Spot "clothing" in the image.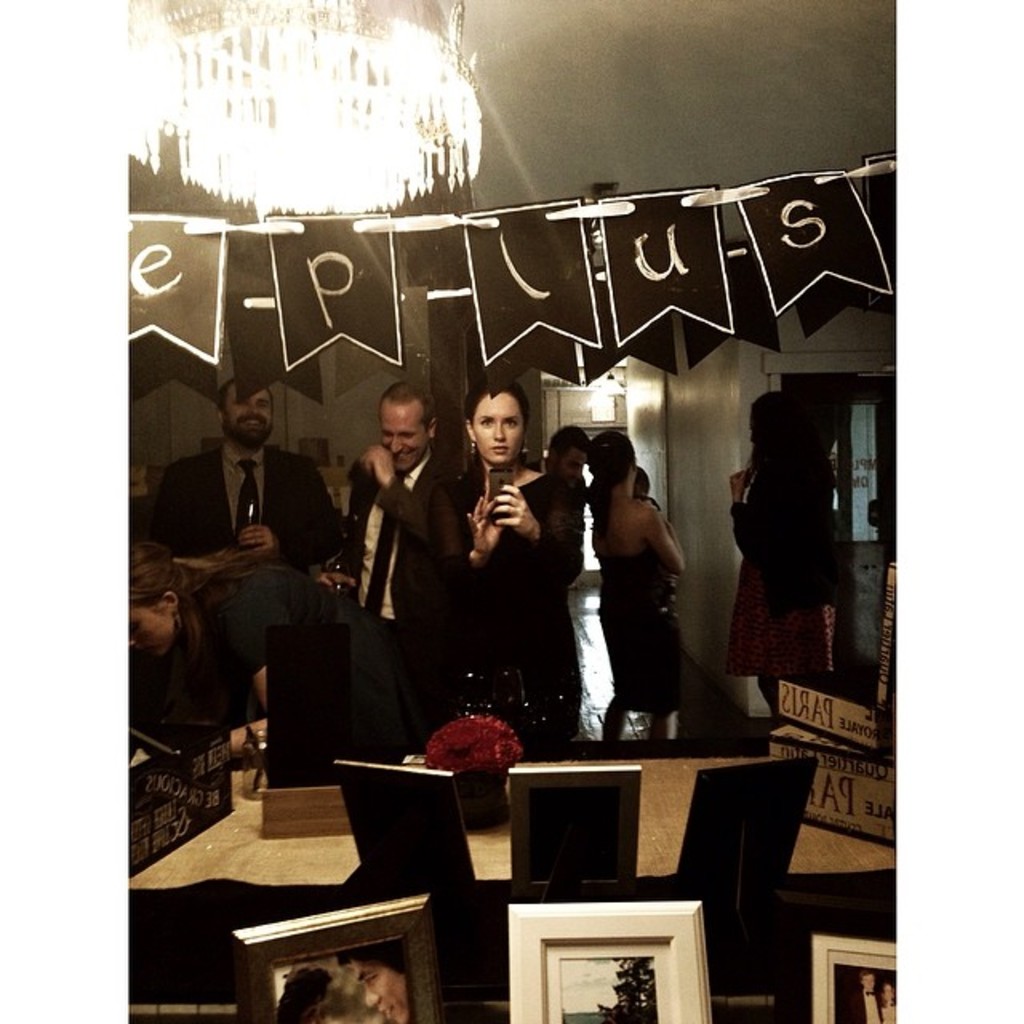
"clothing" found at <box>203,547,432,746</box>.
